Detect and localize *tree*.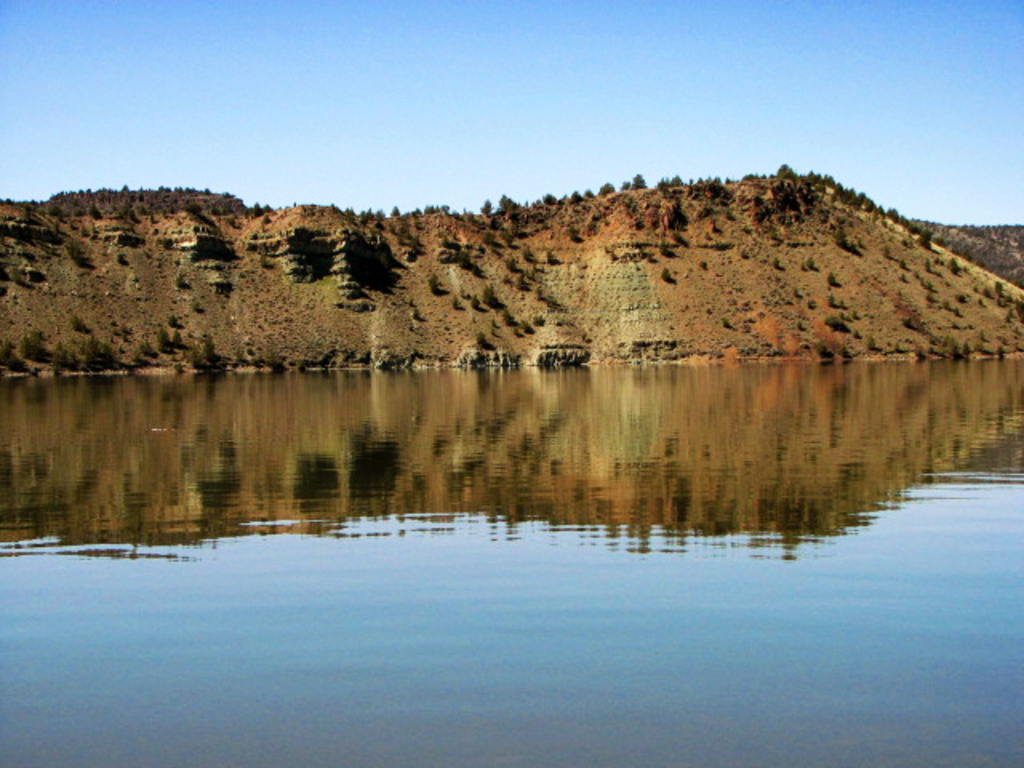
Localized at detection(123, 206, 141, 224).
